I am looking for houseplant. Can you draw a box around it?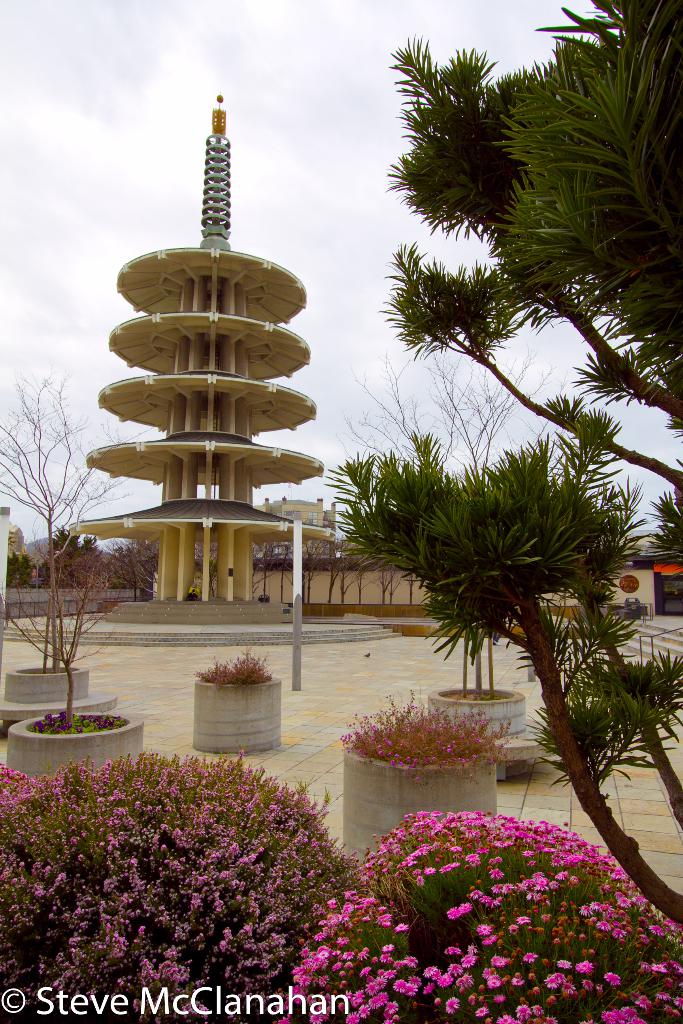
Sure, the bounding box is 323, 426, 554, 792.
